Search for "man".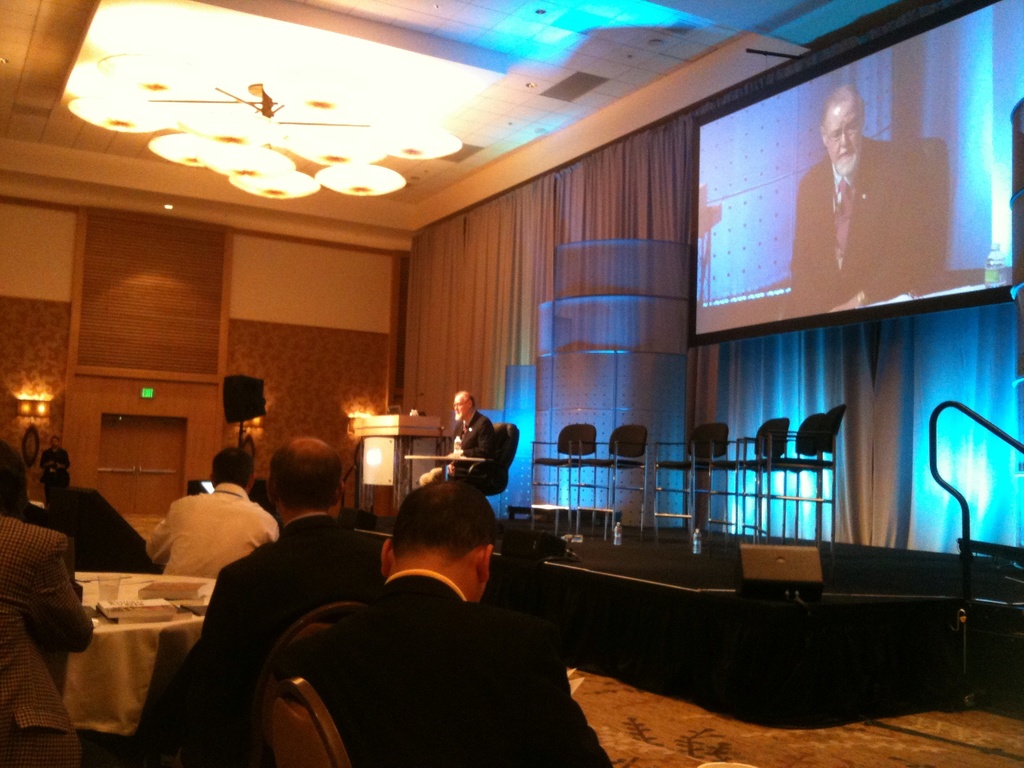
Found at {"x1": 188, "y1": 435, "x2": 379, "y2": 766}.
